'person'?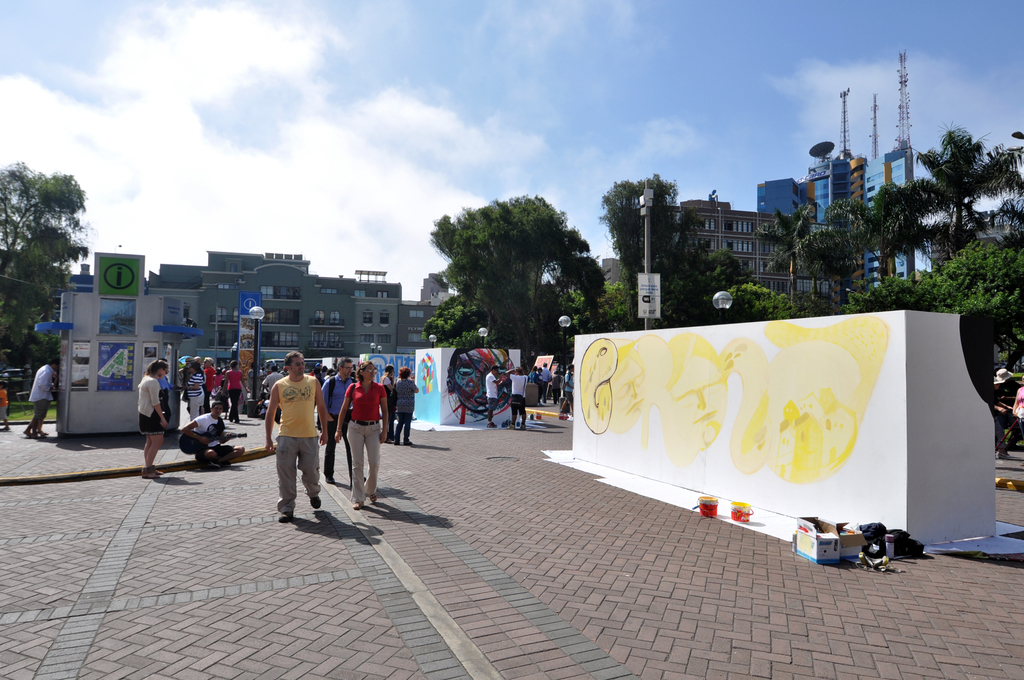
(x1=0, y1=382, x2=10, y2=433)
